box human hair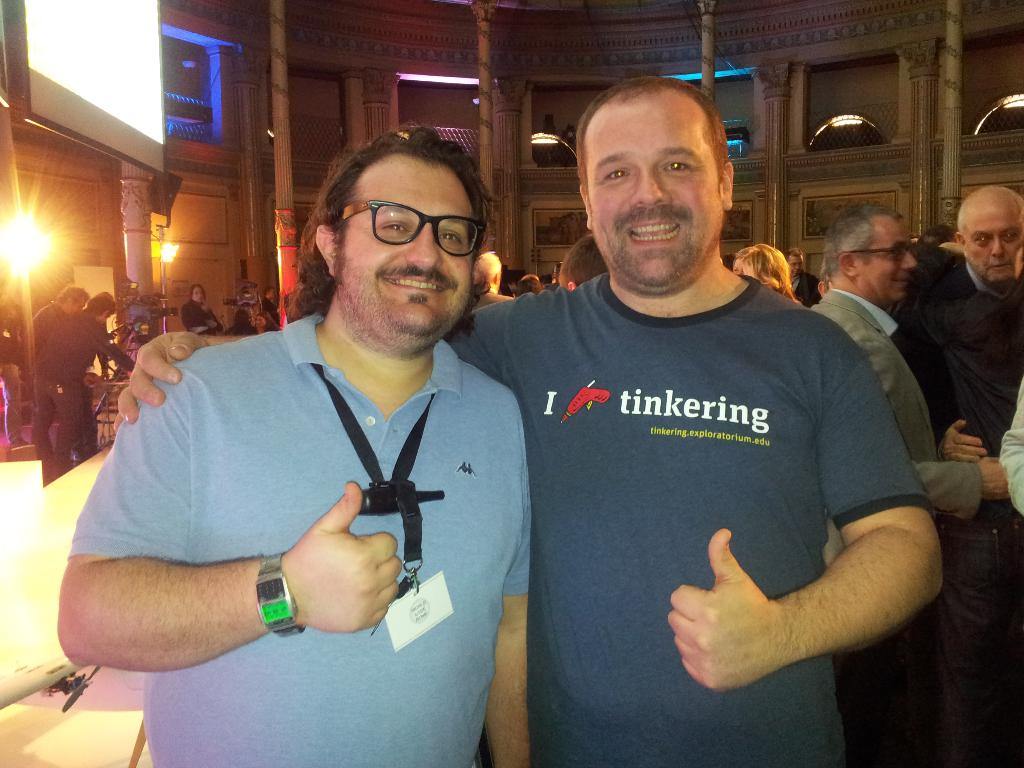
[left=474, top=252, right=500, bottom=282]
